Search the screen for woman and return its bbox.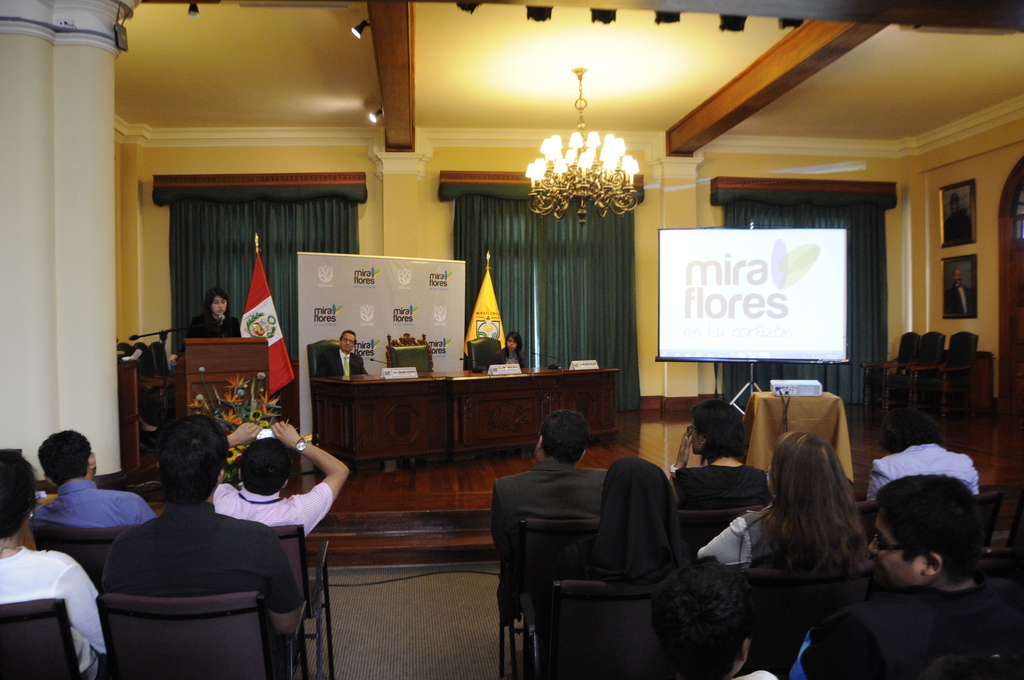
Found: <bbox>557, 457, 694, 588</bbox>.
